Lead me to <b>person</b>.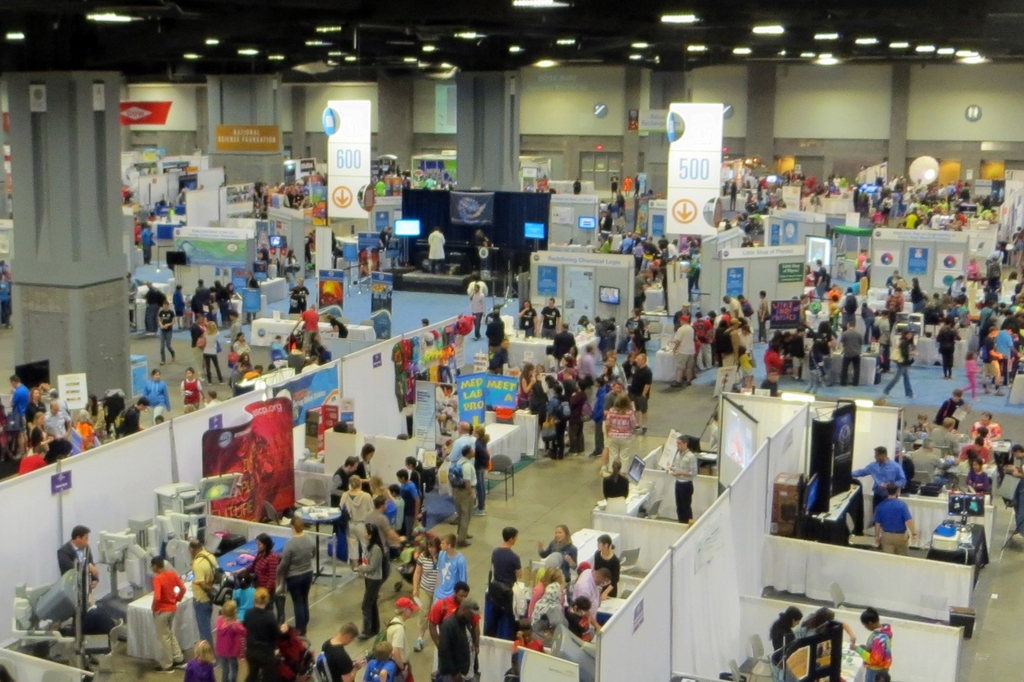
Lead to <region>893, 434, 948, 482</region>.
